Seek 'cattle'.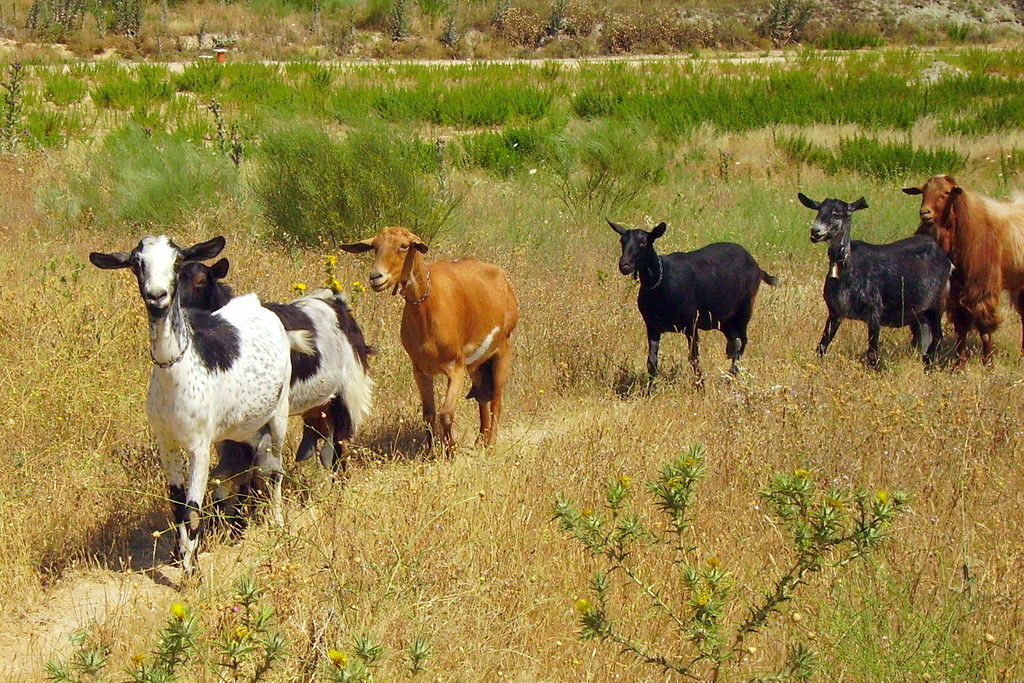
{"left": 800, "top": 195, "right": 961, "bottom": 382}.
